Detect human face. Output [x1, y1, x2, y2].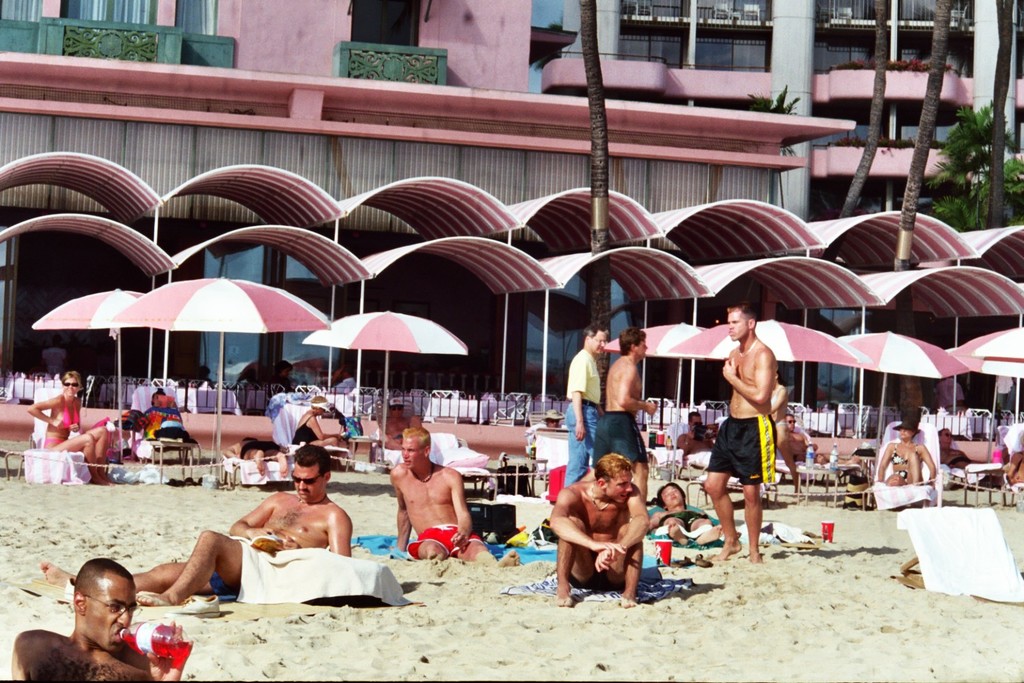
[589, 331, 609, 352].
